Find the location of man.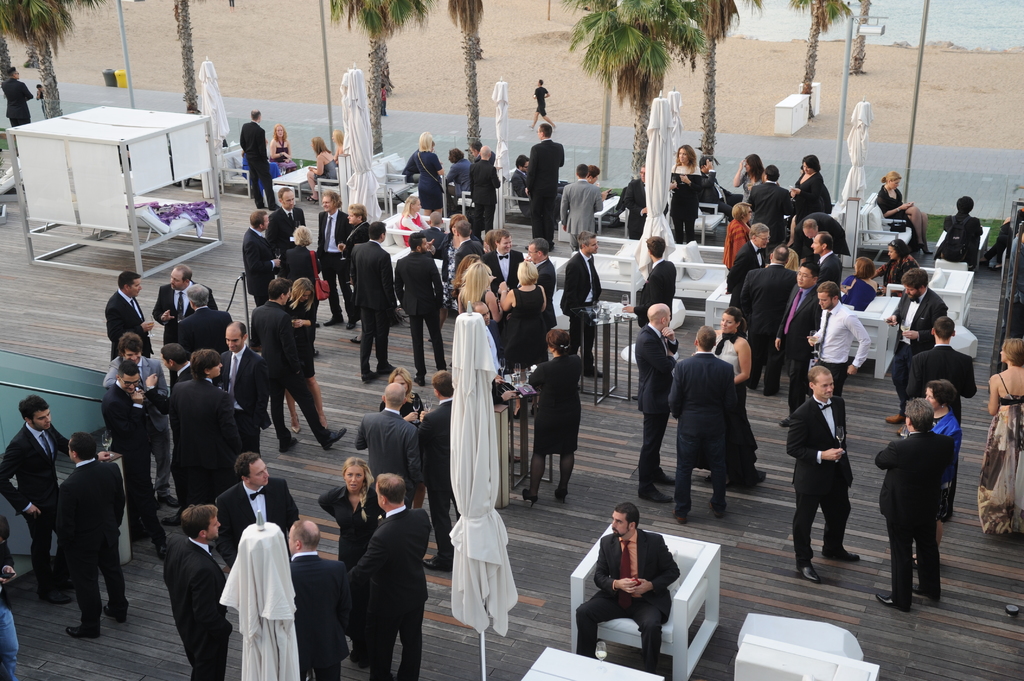
Location: (942, 198, 984, 266).
